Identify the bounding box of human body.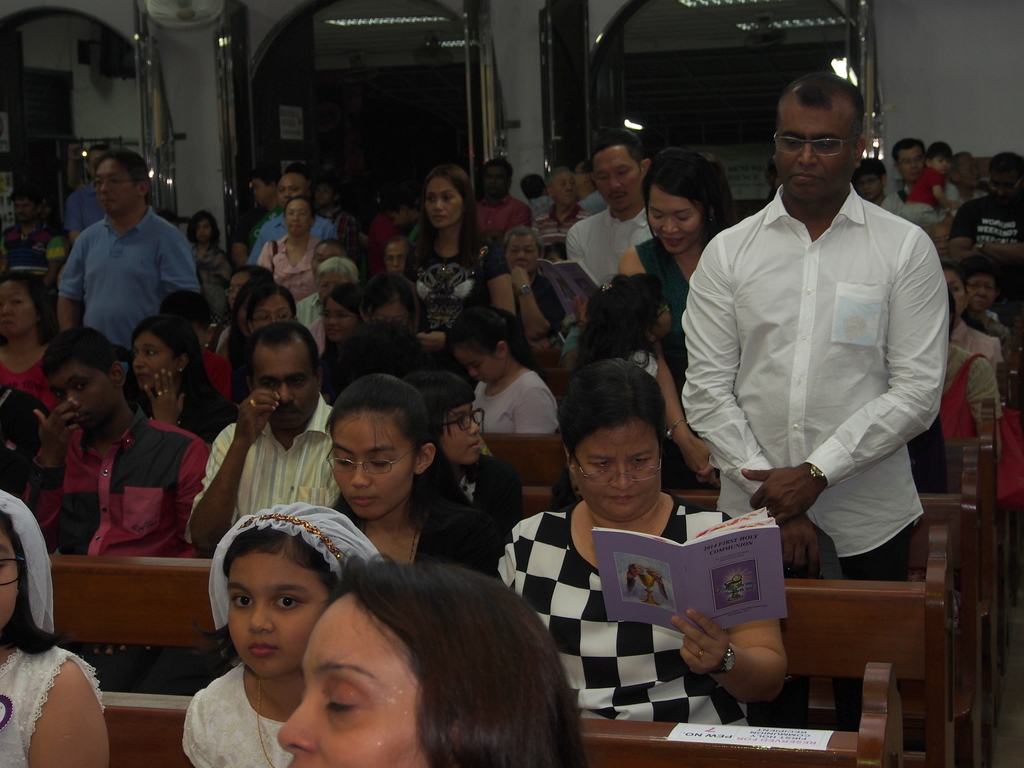
region(566, 130, 654, 297).
